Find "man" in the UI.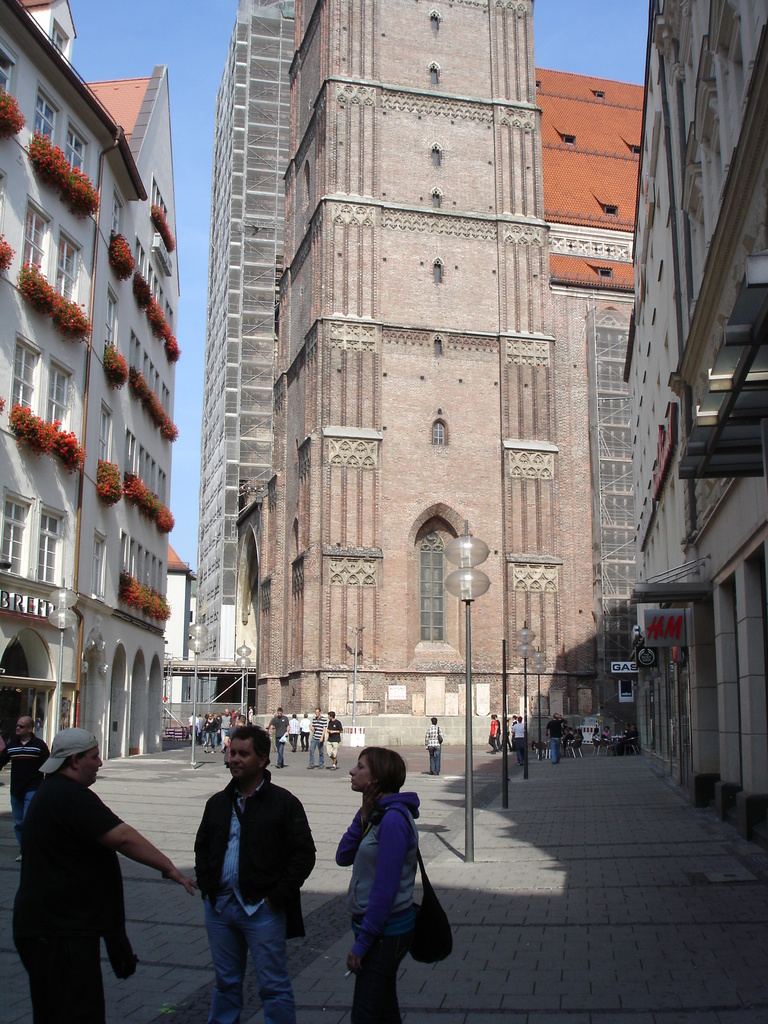
UI element at {"left": 8, "top": 727, "right": 196, "bottom": 1023}.
